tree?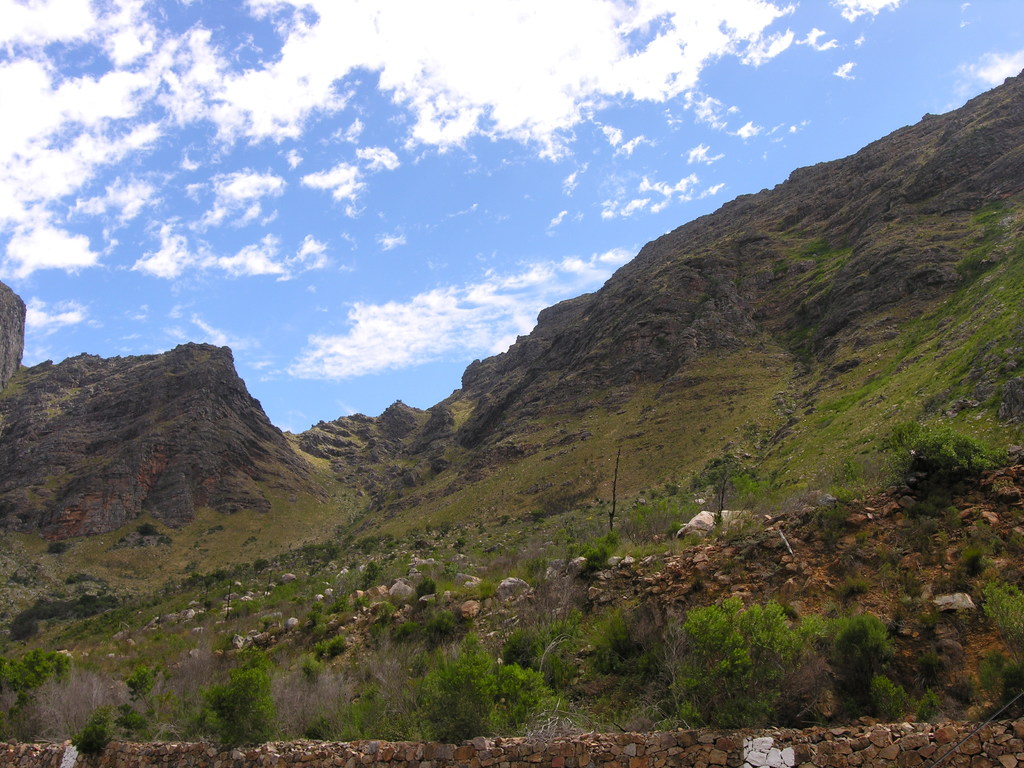
(x1=409, y1=620, x2=505, y2=749)
